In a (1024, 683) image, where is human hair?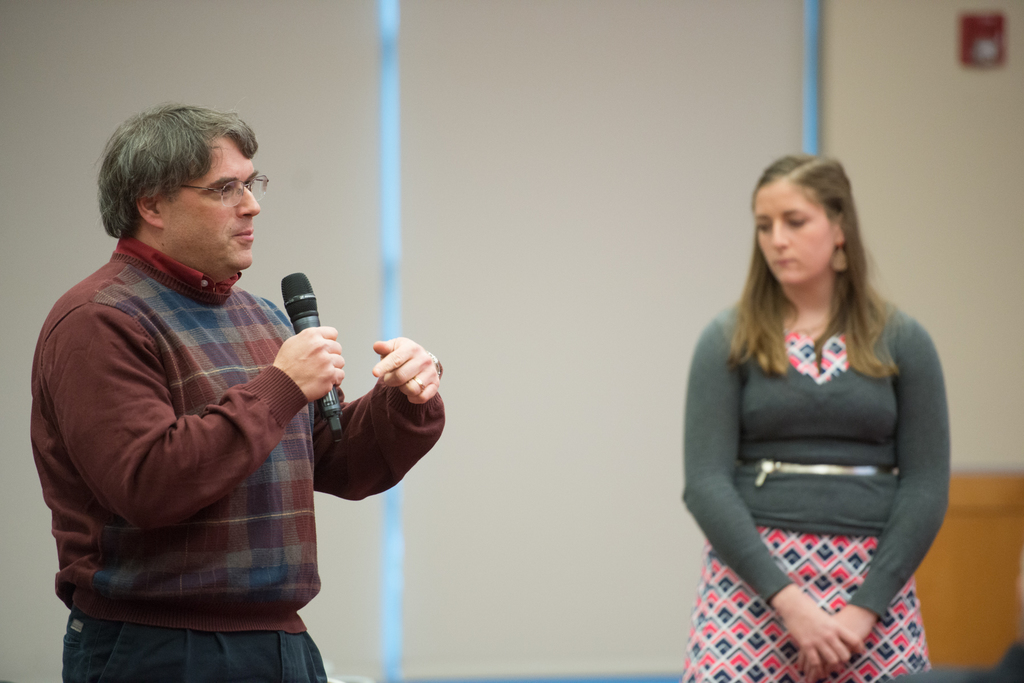
locate(728, 150, 900, 377).
